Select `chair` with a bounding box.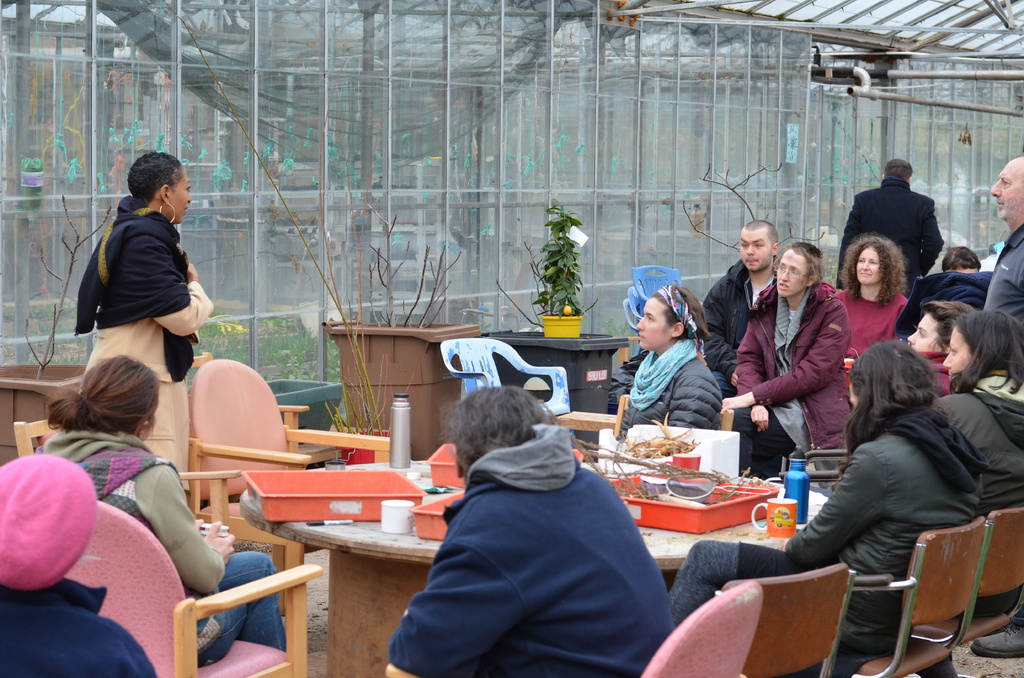
851:516:992:677.
